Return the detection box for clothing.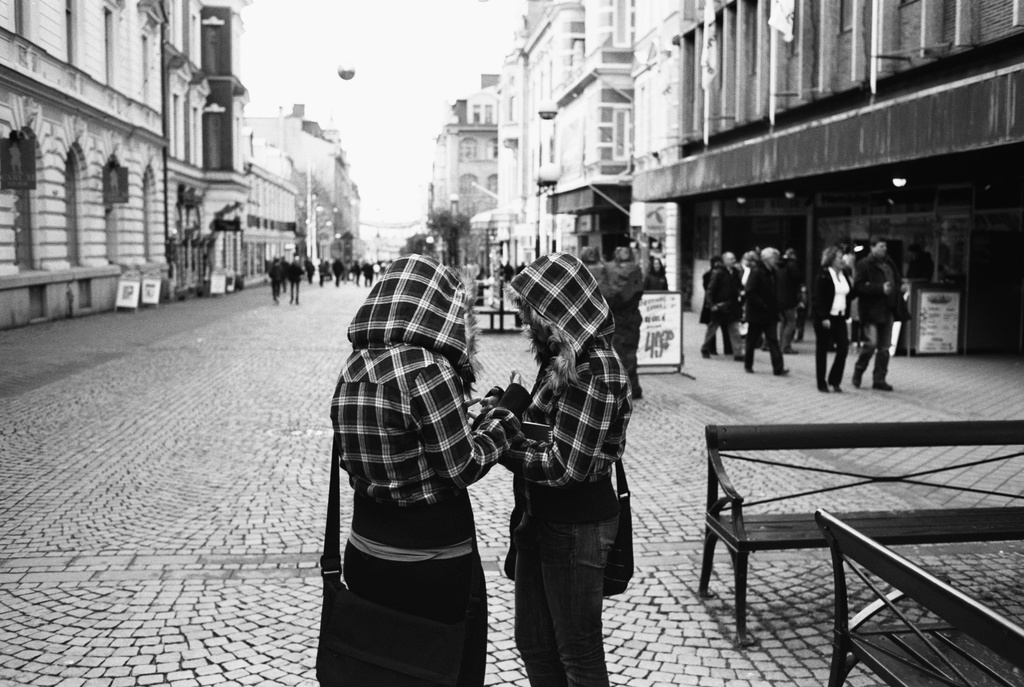
(left=317, top=306, right=506, bottom=666).
